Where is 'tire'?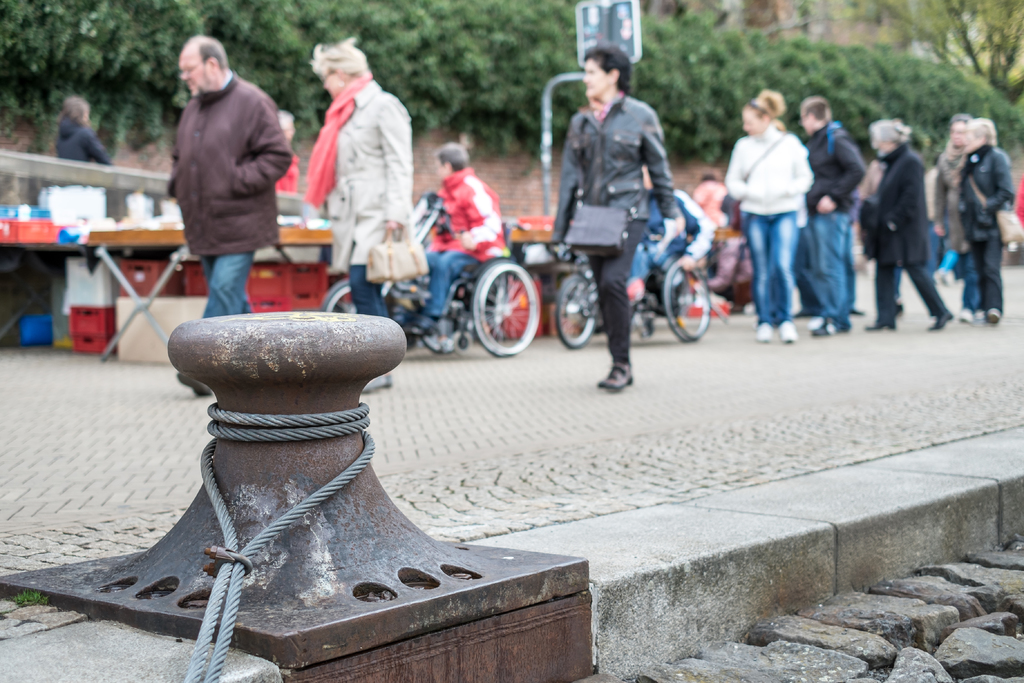
Rect(554, 273, 600, 347).
